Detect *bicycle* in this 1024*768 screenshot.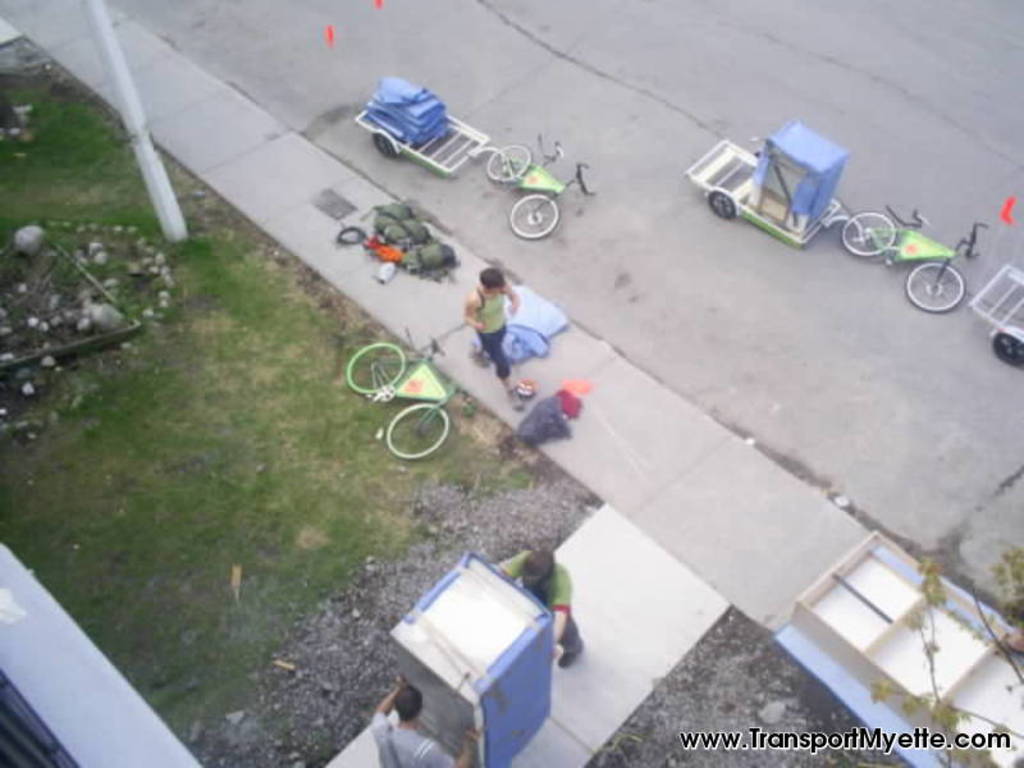
Detection: select_region(484, 132, 598, 239).
